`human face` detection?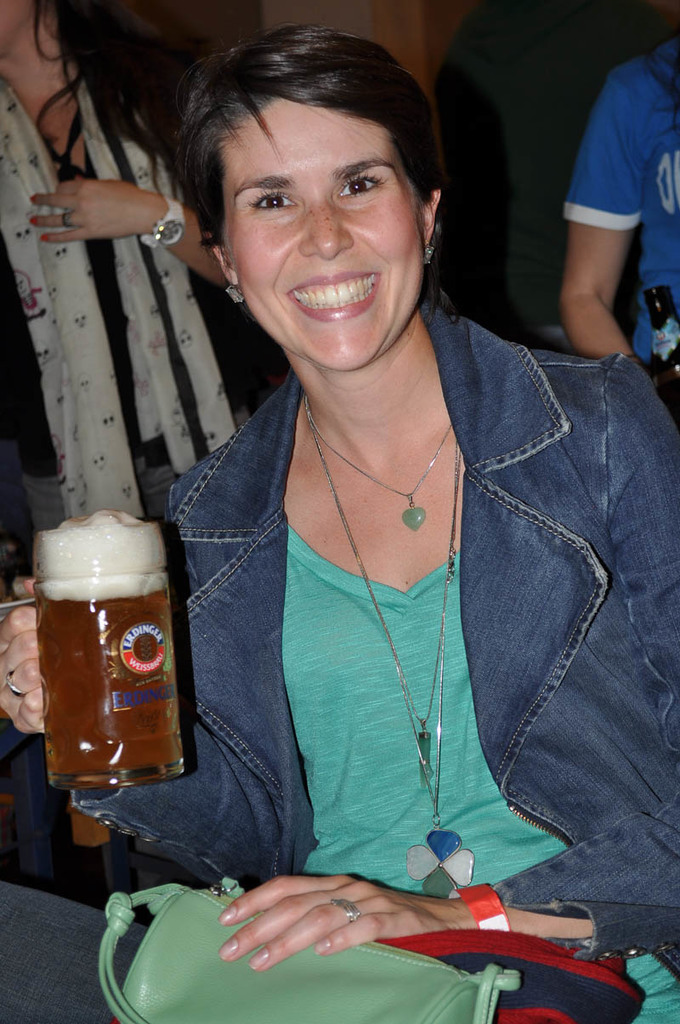
locate(244, 98, 425, 367)
